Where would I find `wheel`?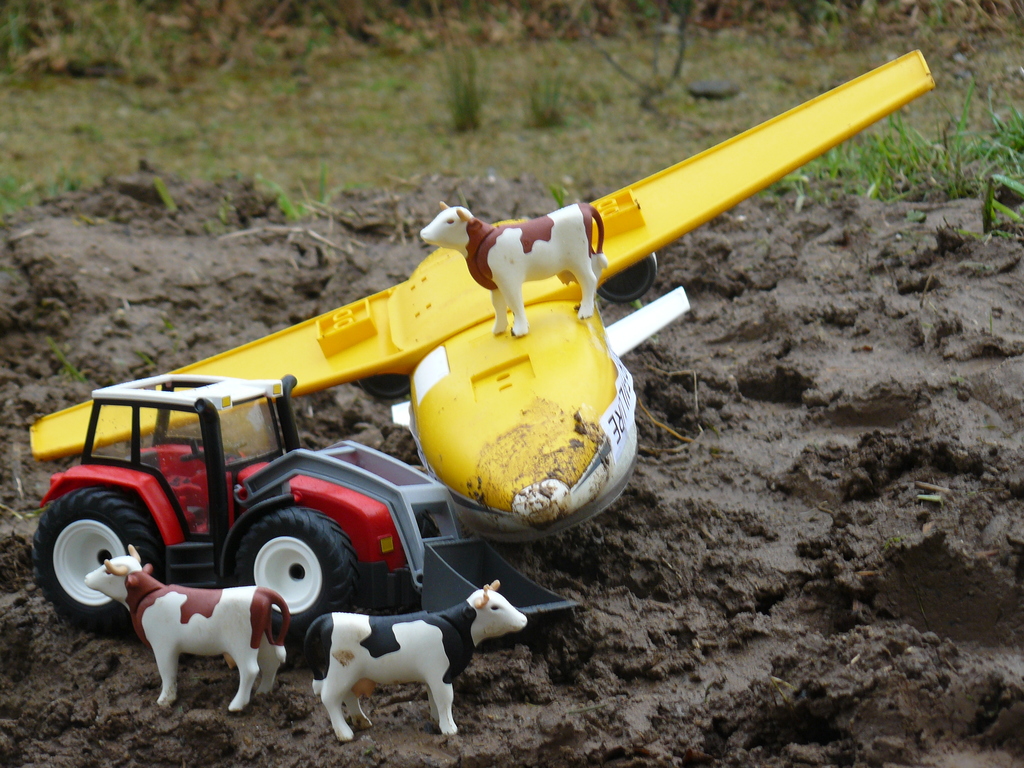
At crop(31, 483, 165, 631).
